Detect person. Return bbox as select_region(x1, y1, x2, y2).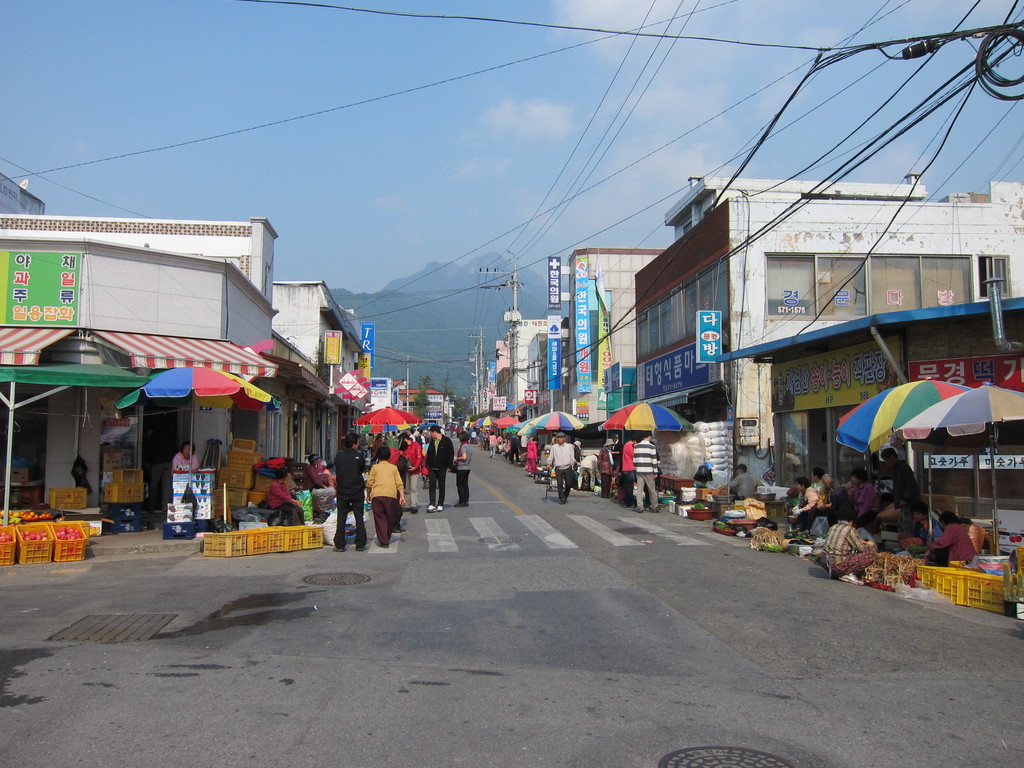
select_region(328, 425, 382, 552).
